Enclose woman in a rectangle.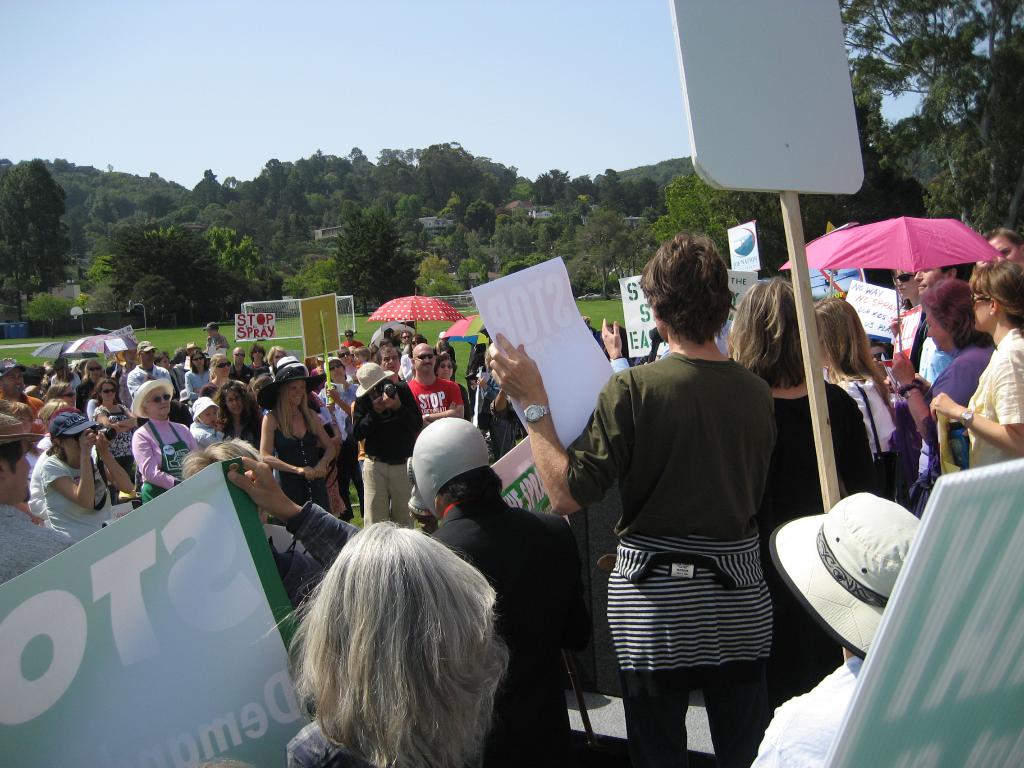
888/280/997/484.
